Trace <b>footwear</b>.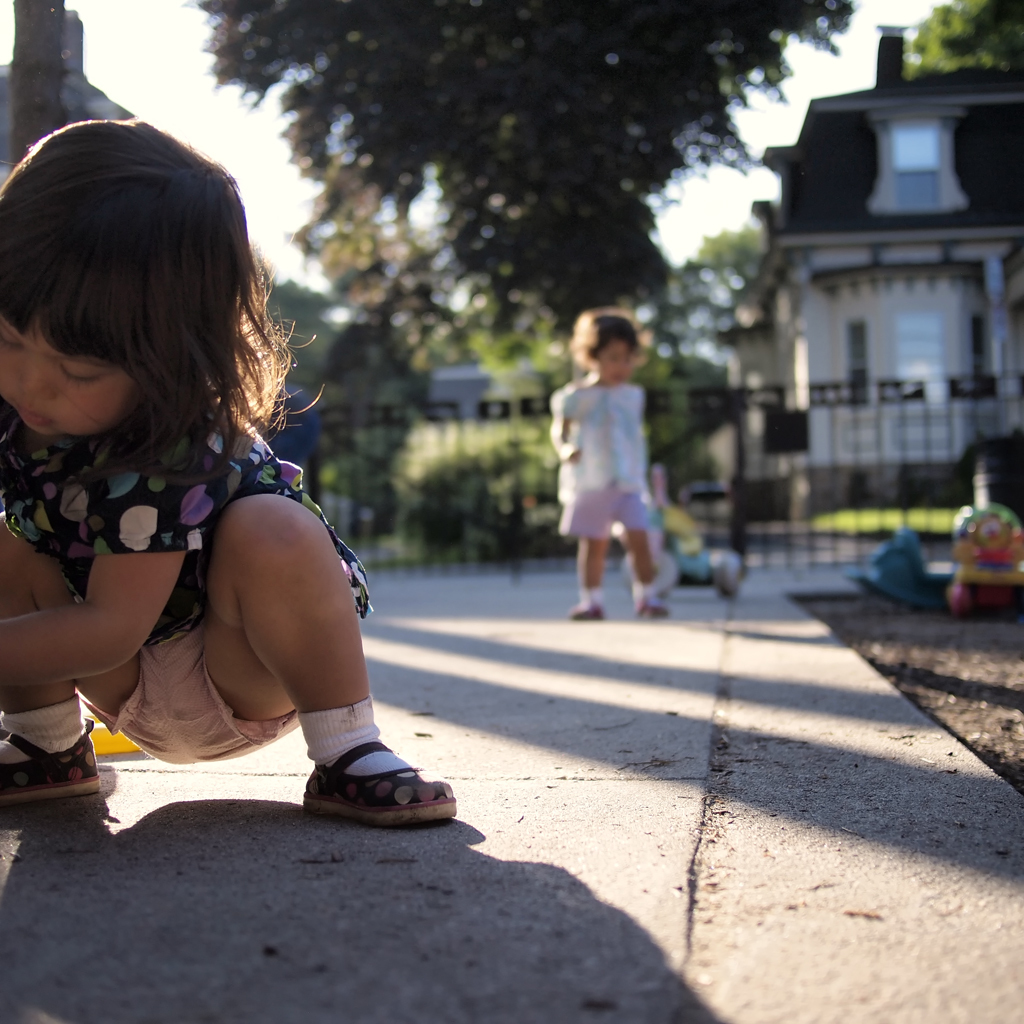
Traced to 297/735/459/828.
